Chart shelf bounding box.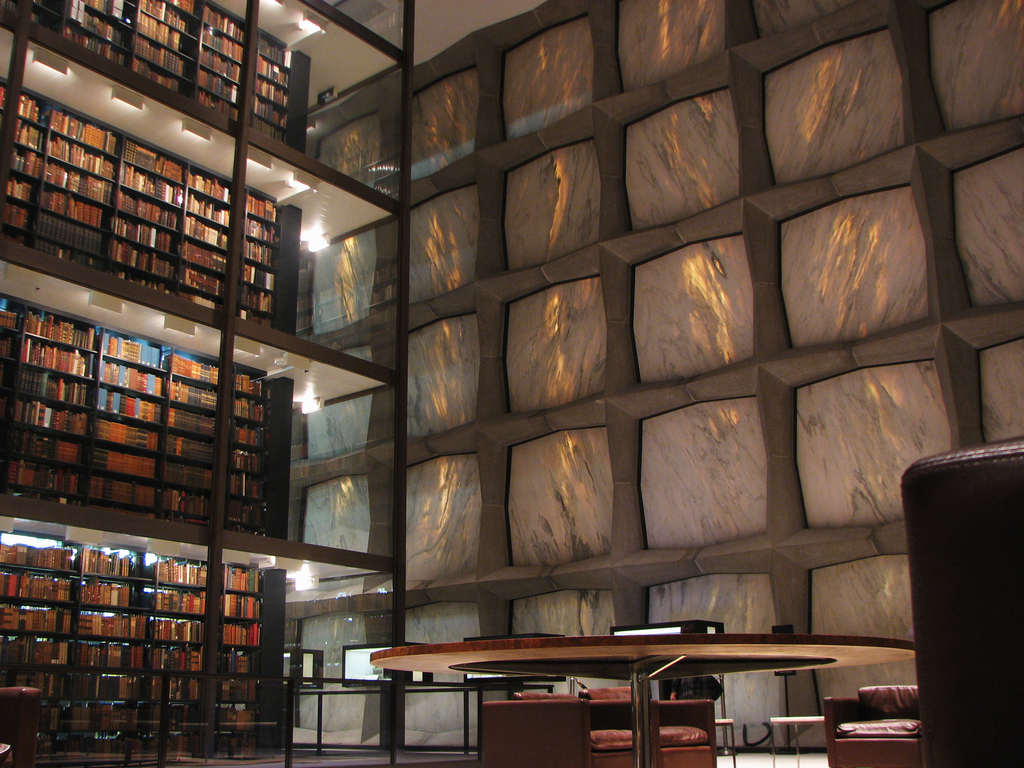
Charted: (159,589,207,611).
